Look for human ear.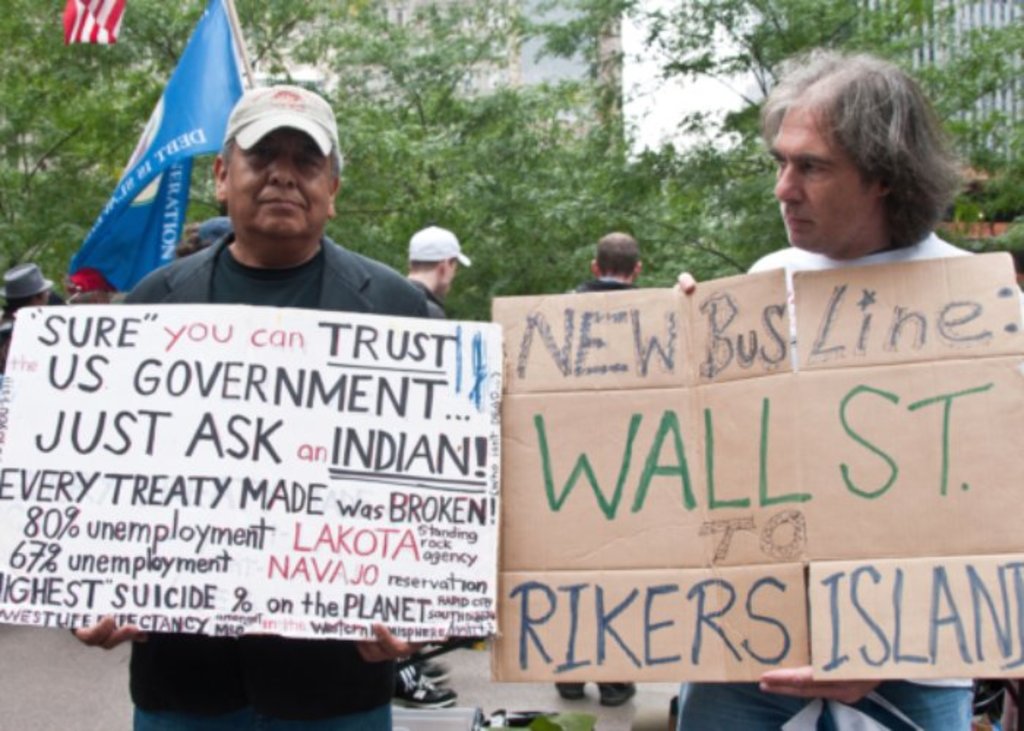
Found: [879,175,898,199].
